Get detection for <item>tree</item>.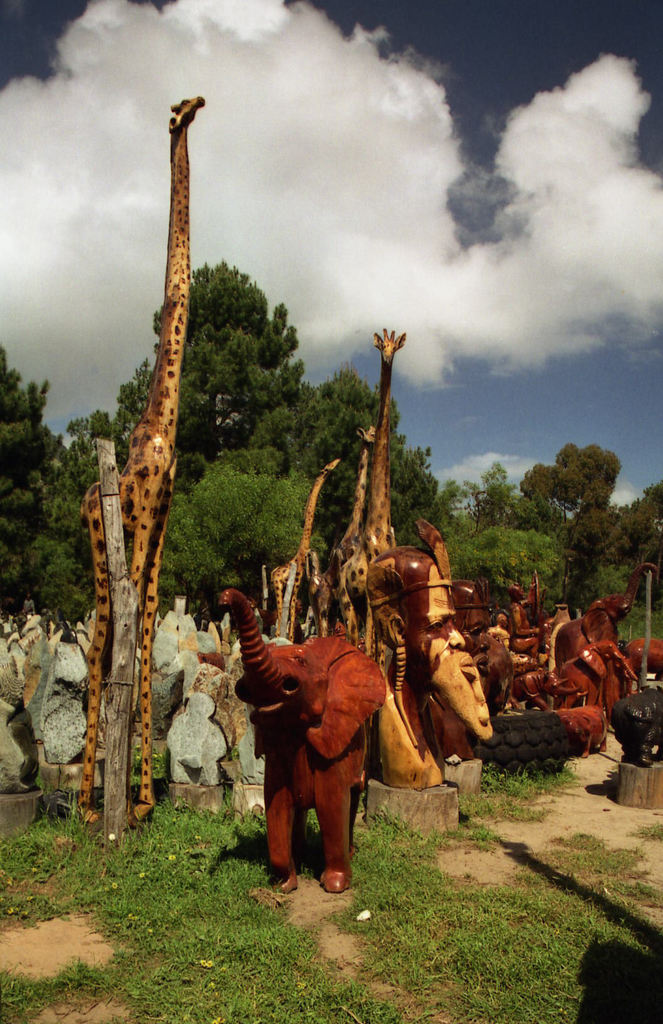
Detection: locate(503, 416, 644, 602).
